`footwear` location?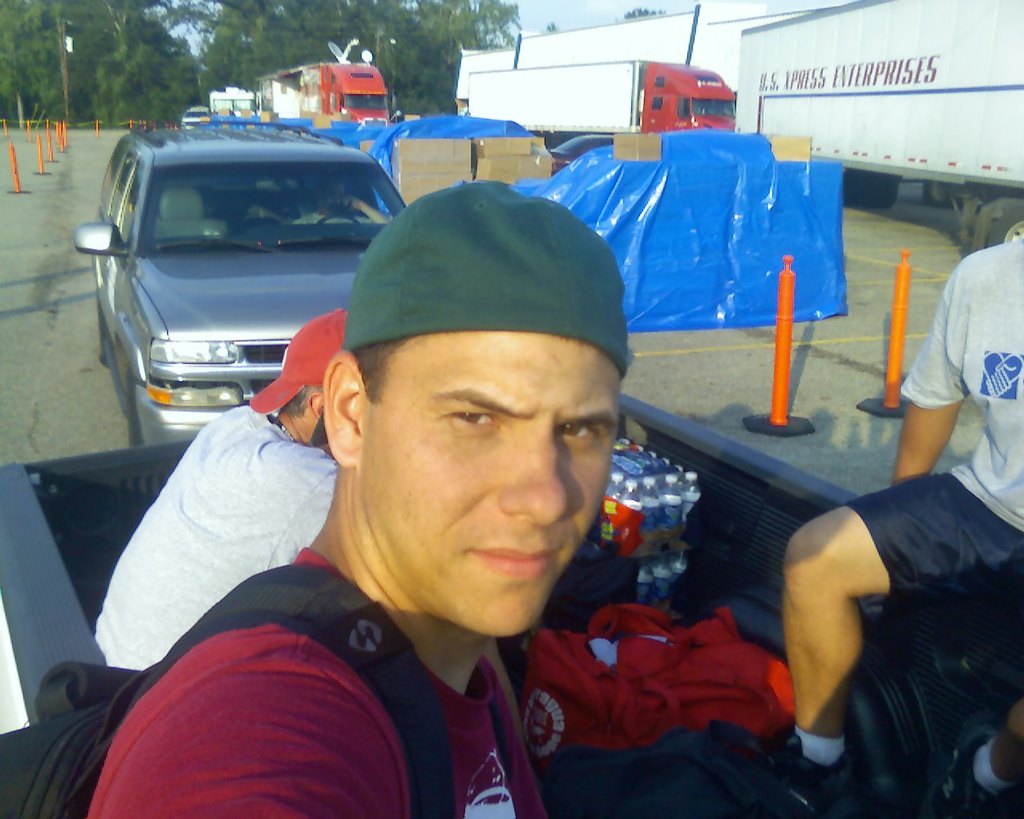
x1=769 y1=733 x2=858 y2=807
